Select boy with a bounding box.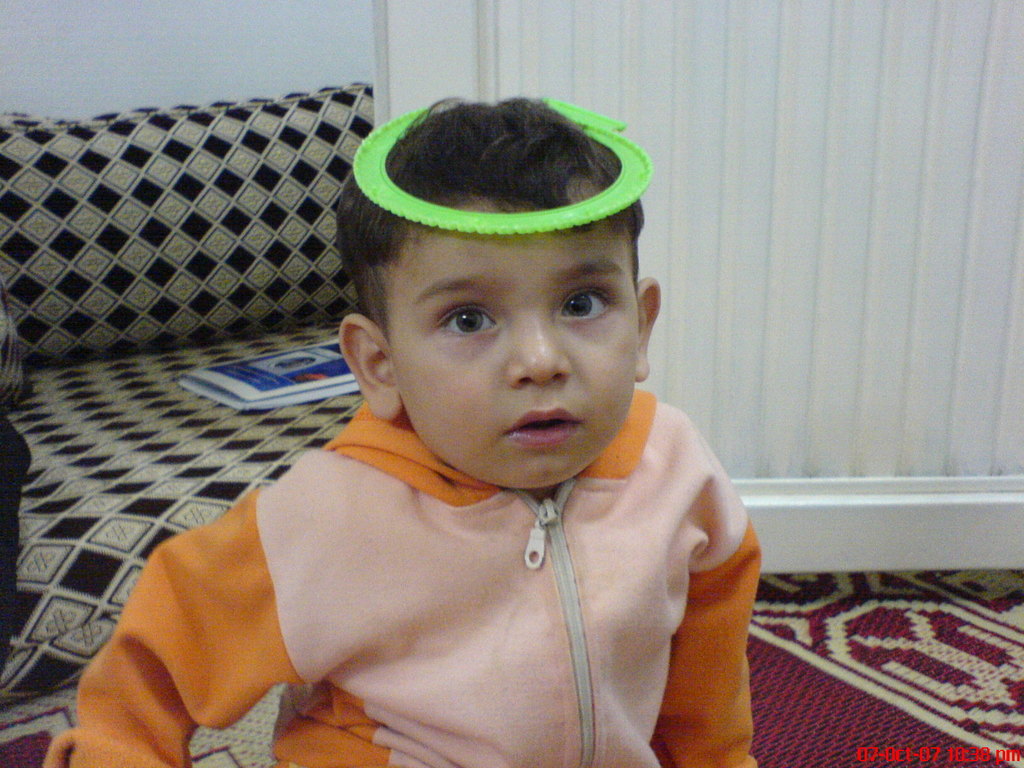
(116, 115, 778, 755).
